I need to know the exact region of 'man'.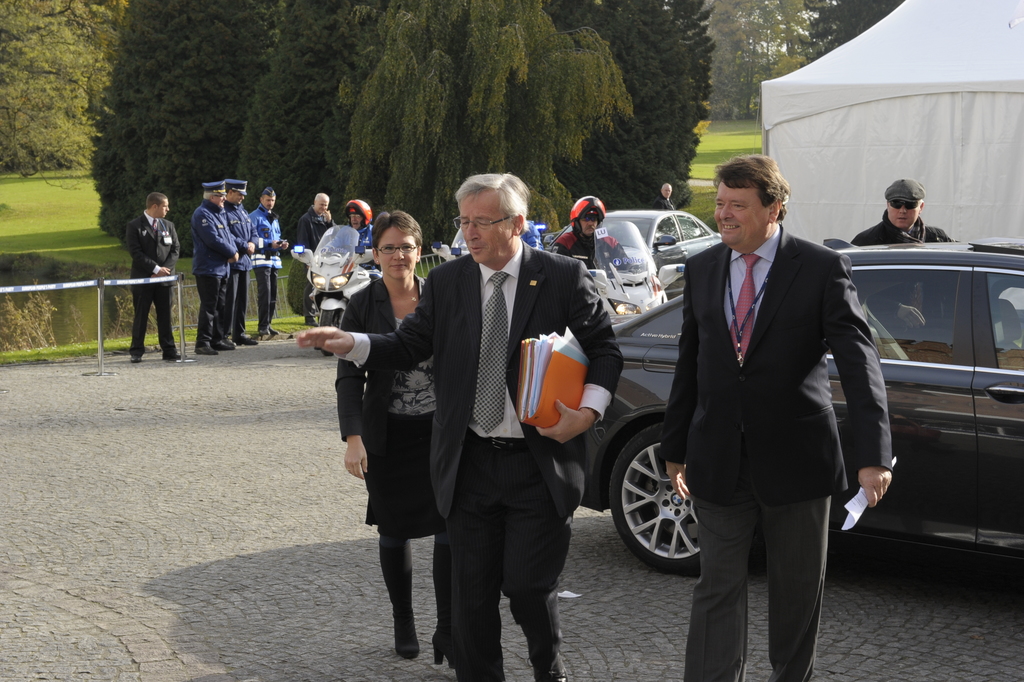
Region: (x1=184, y1=177, x2=236, y2=356).
